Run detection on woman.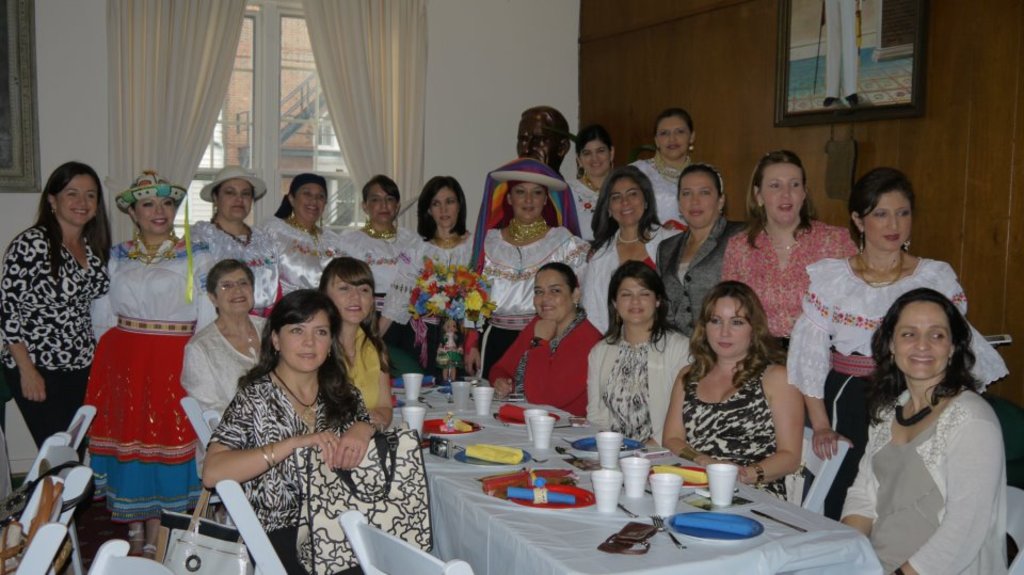
Result: box=[715, 150, 866, 340].
